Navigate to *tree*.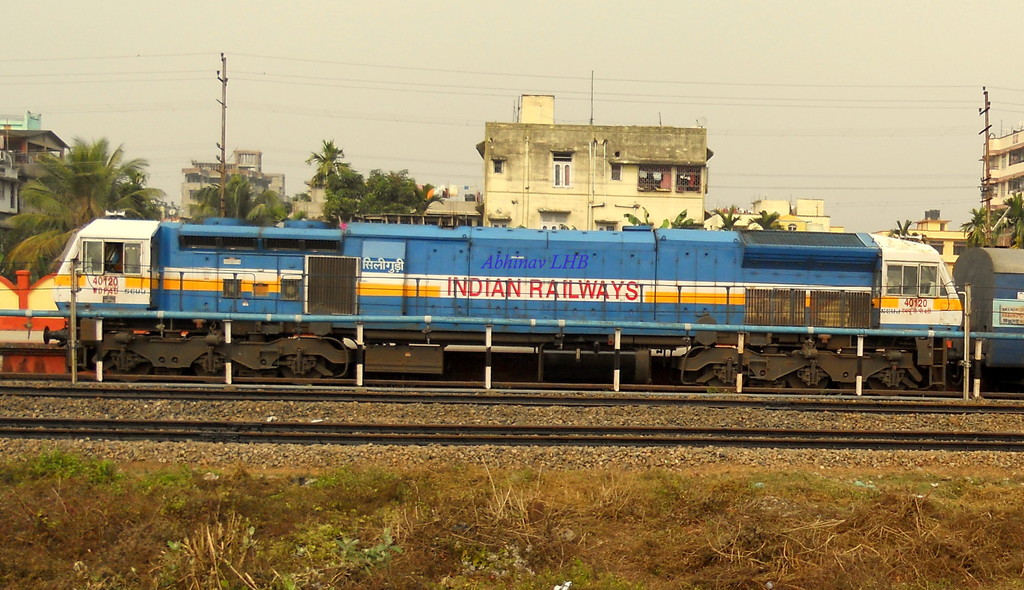
Navigation target: [x1=990, y1=188, x2=1023, y2=251].
